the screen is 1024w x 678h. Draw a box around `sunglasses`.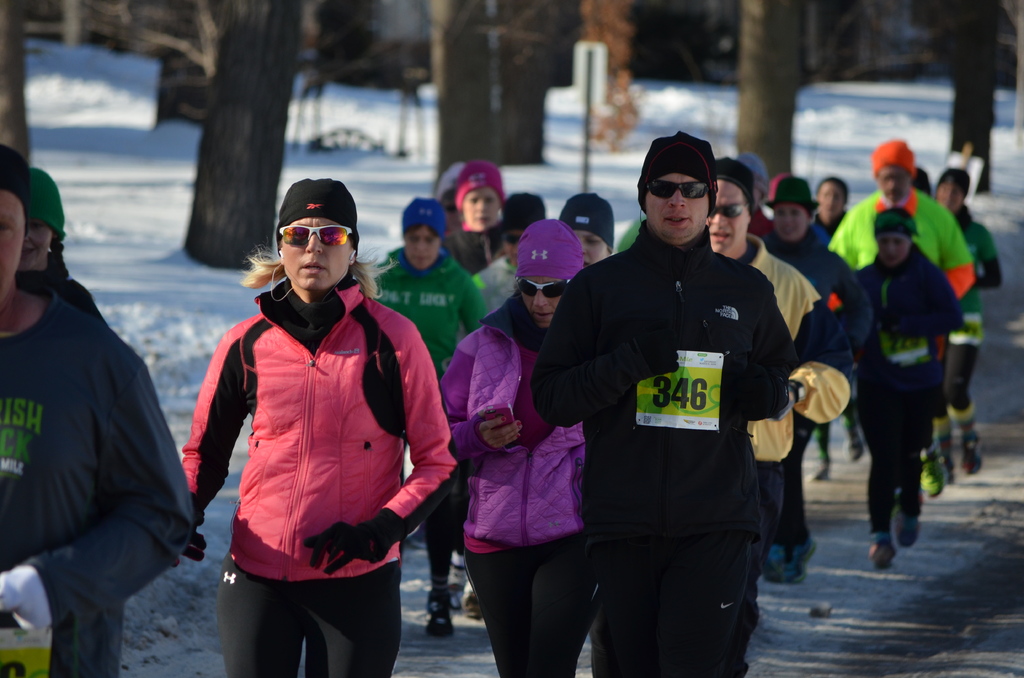
locate(641, 177, 708, 204).
